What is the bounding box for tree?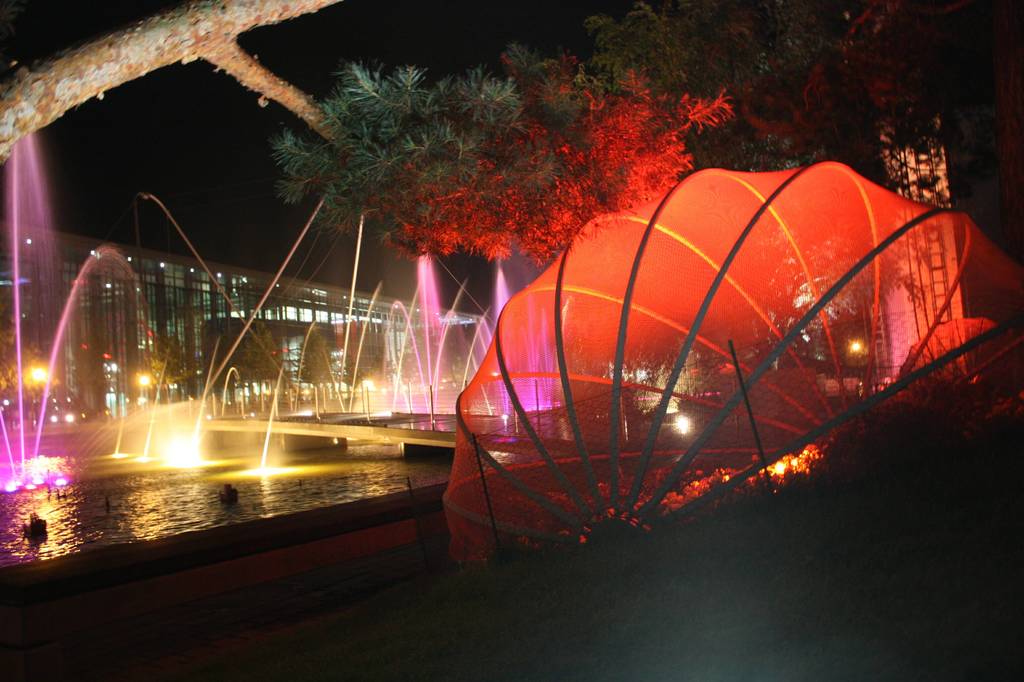
367 350 391 409.
